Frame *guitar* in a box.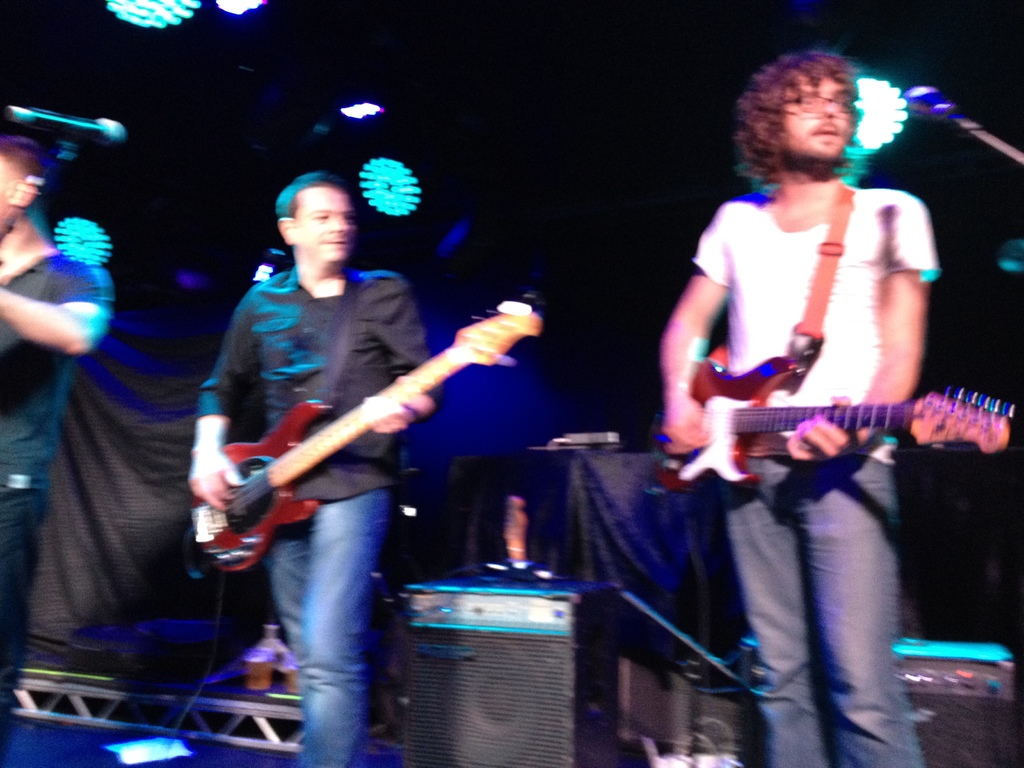
[left=646, top=352, right=1018, bottom=495].
